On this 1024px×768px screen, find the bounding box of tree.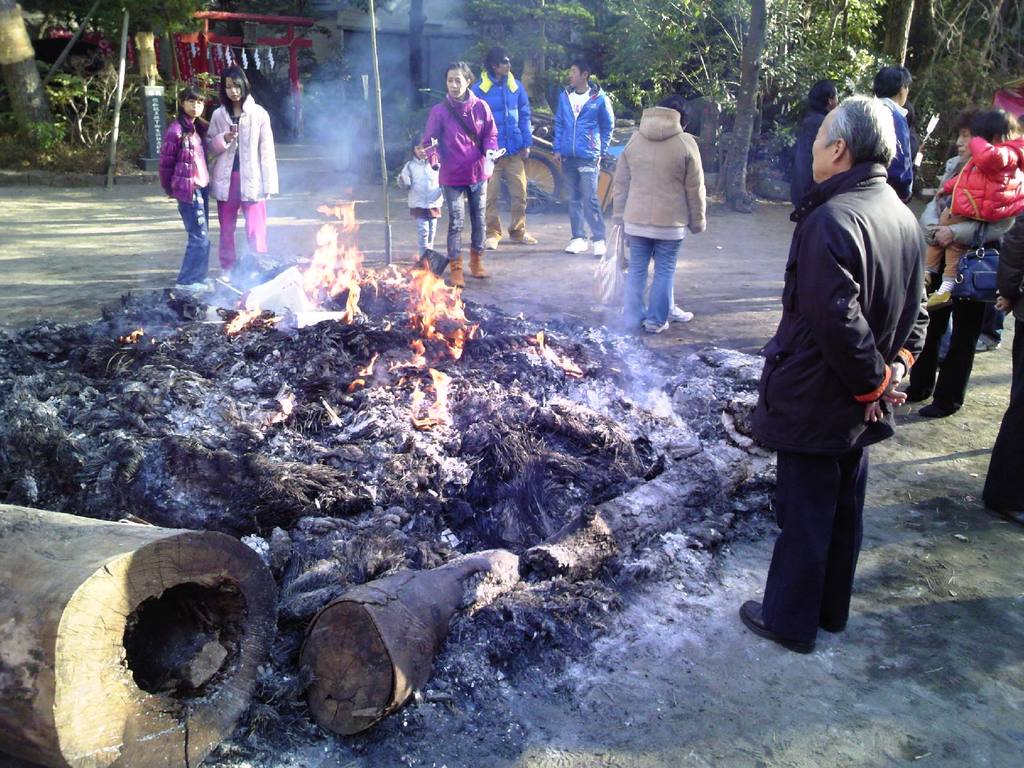
Bounding box: select_region(0, 0, 58, 150).
